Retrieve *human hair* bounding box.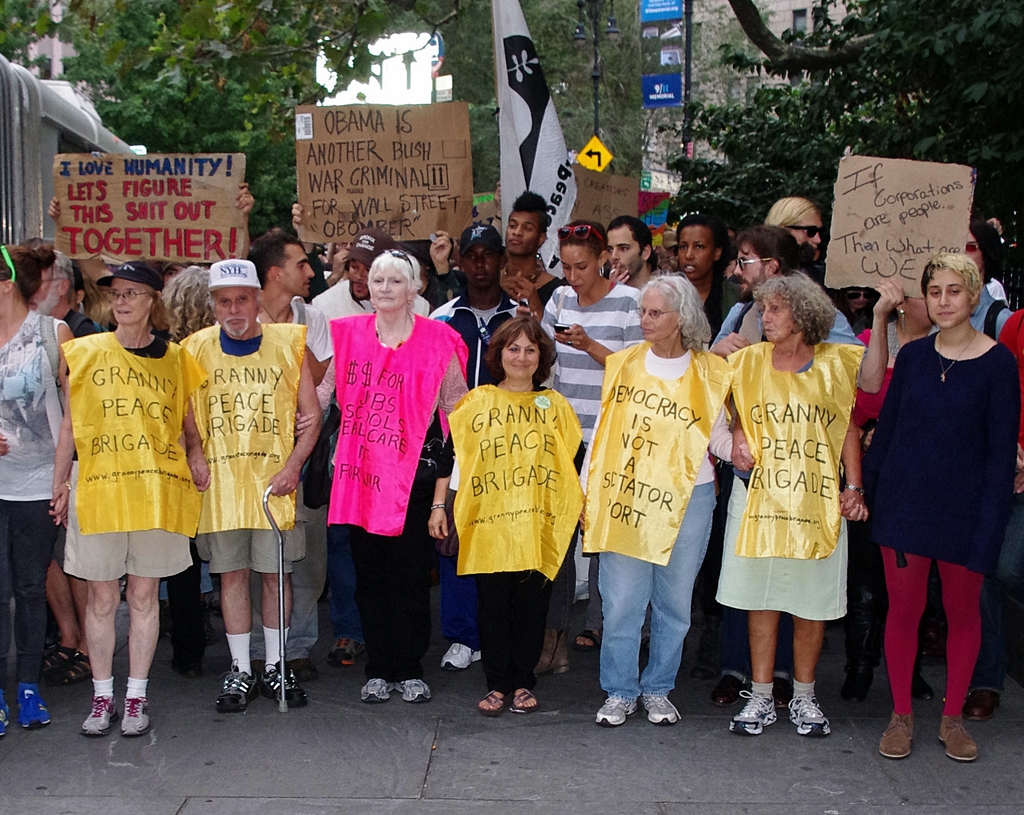
Bounding box: x1=482 y1=313 x2=561 y2=404.
